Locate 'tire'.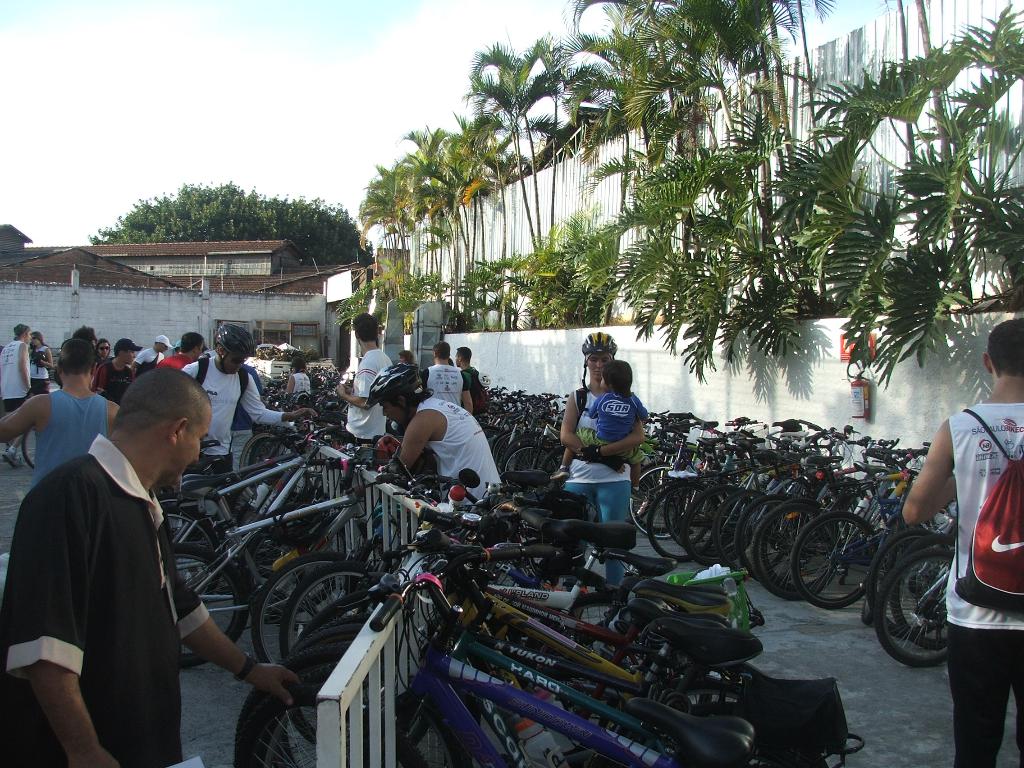
Bounding box: 280:565:378:673.
